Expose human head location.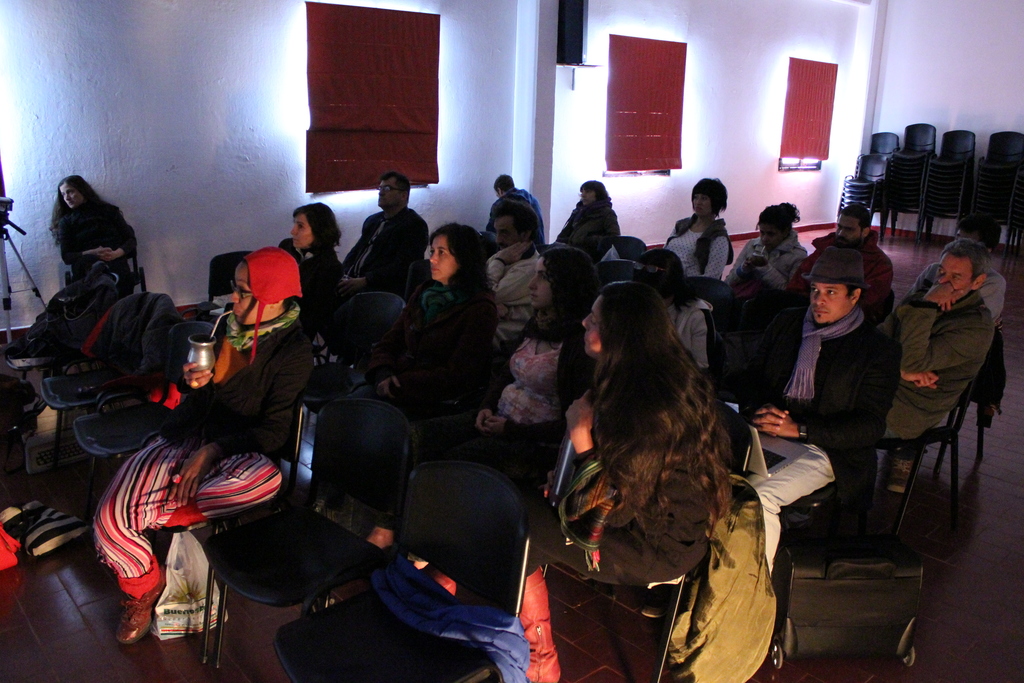
Exposed at <region>495, 173, 516, 199</region>.
